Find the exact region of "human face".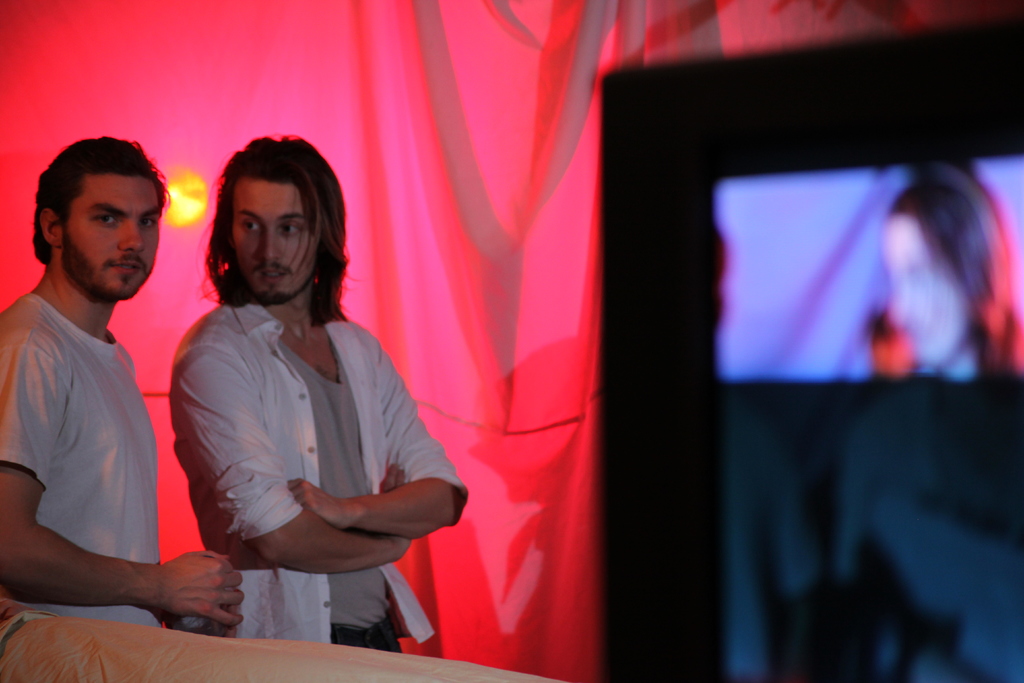
Exact region: select_region(62, 172, 159, 304).
